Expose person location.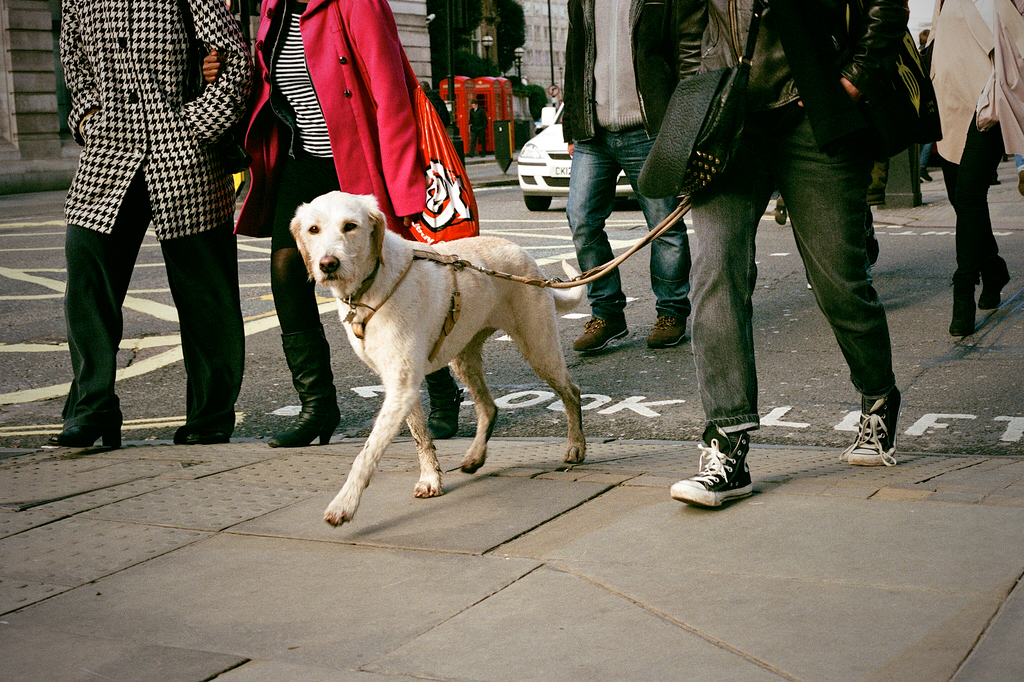
Exposed at bbox=(669, 6, 906, 487).
